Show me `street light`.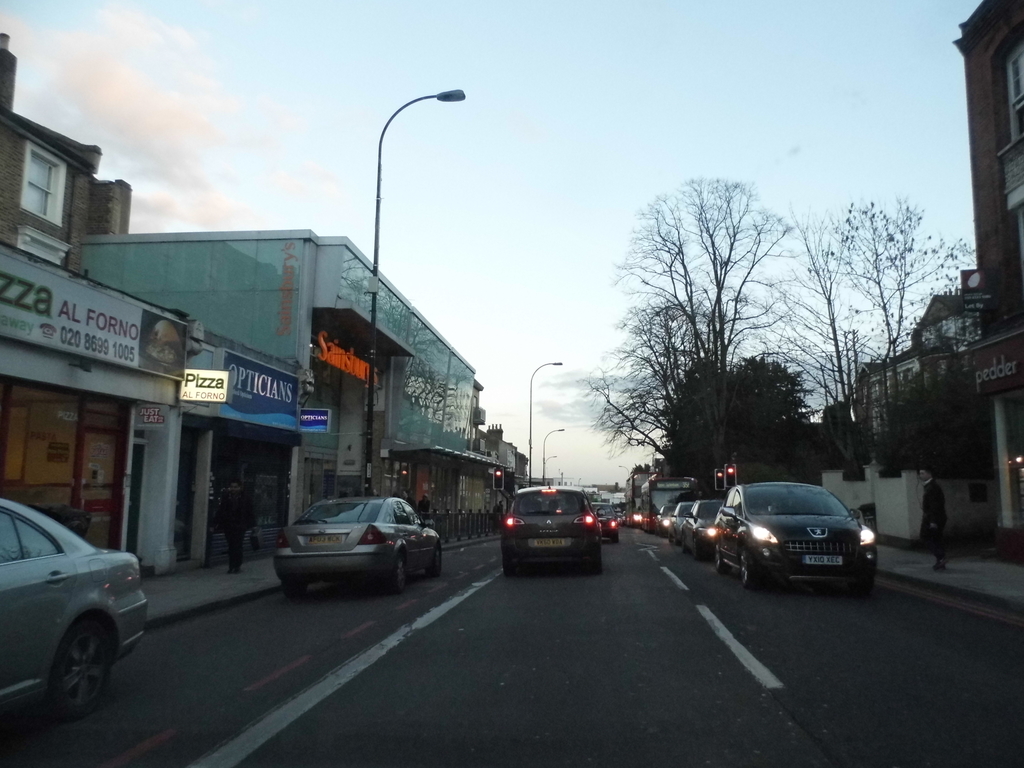
`street light` is here: Rect(579, 479, 580, 485).
